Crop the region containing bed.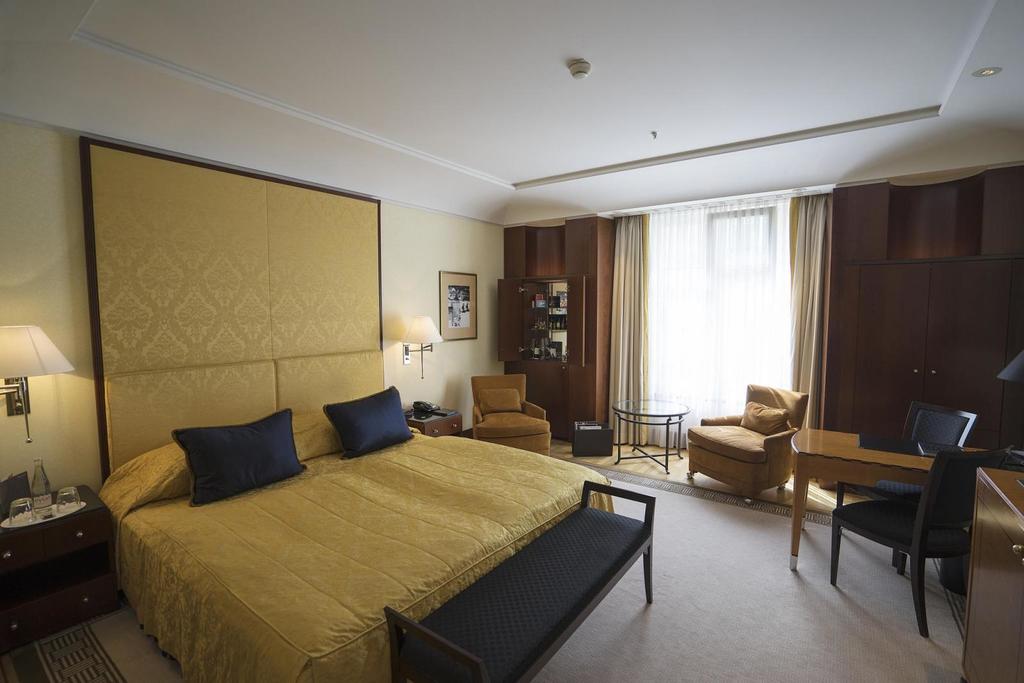
Crop region: x1=122 y1=411 x2=621 y2=682.
